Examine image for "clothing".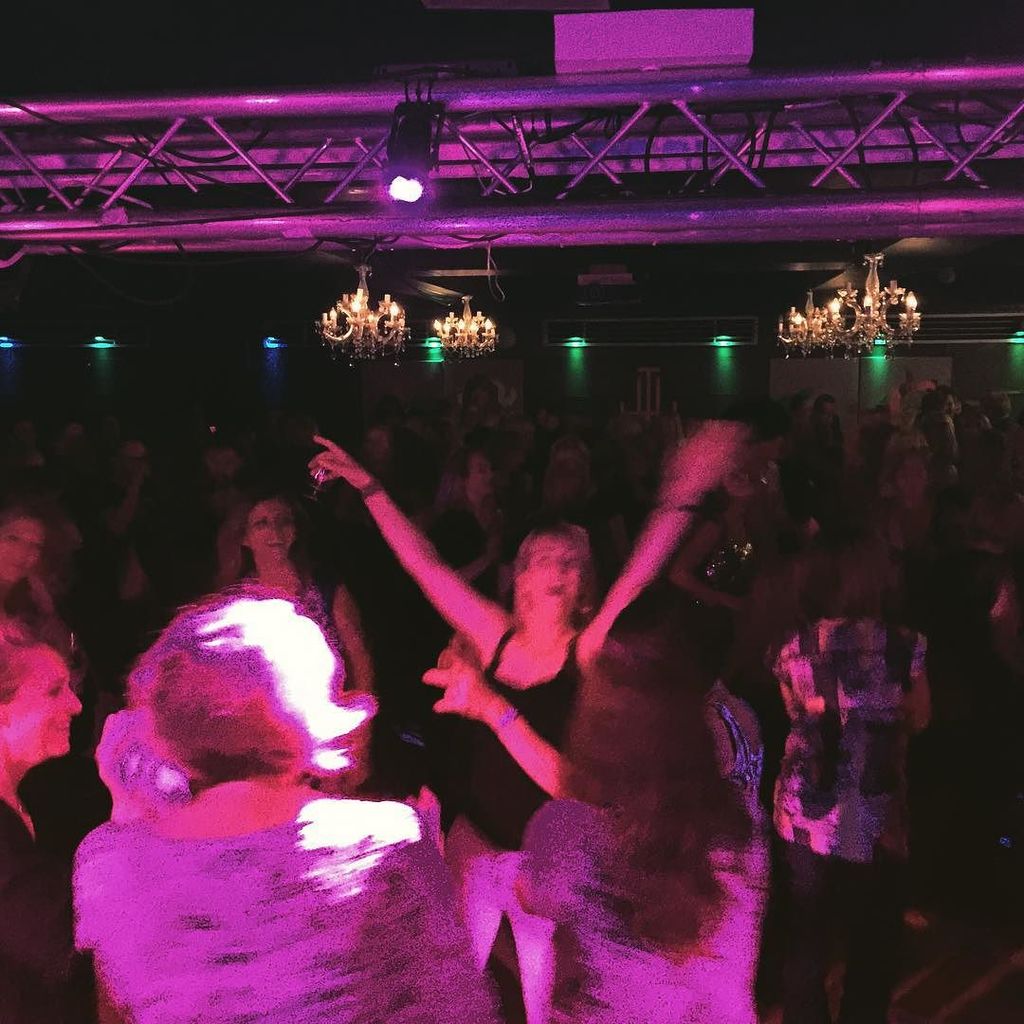
Examination result: left=672, top=516, right=770, bottom=641.
